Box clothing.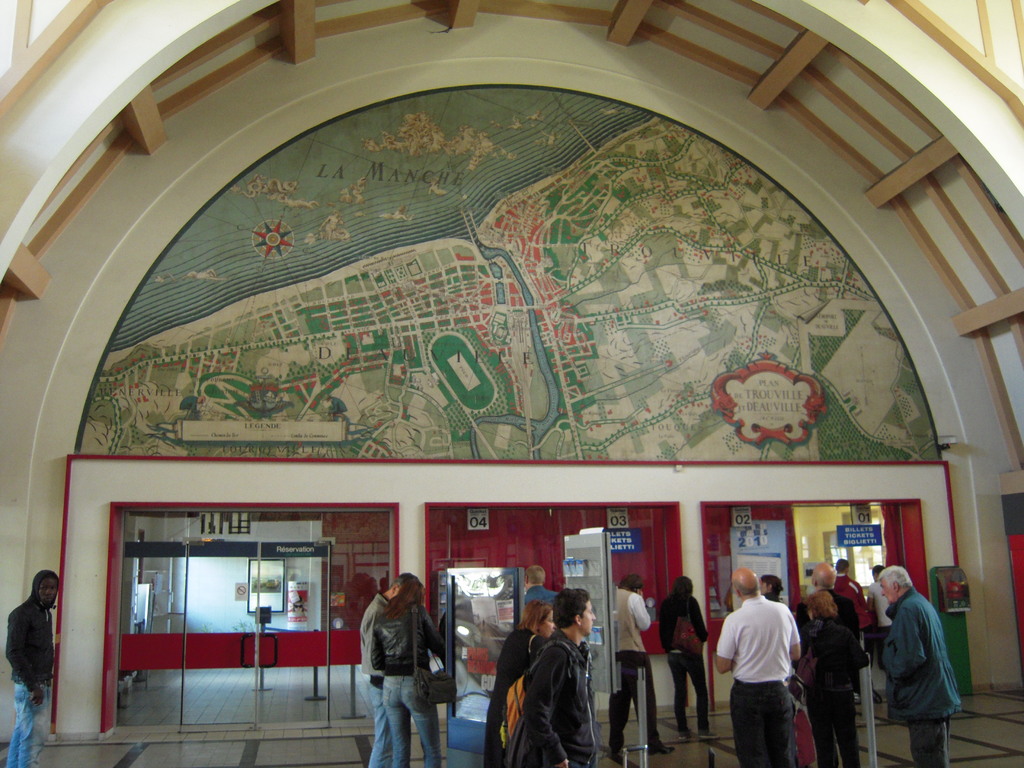
pyautogui.locateOnScreen(828, 569, 870, 627).
